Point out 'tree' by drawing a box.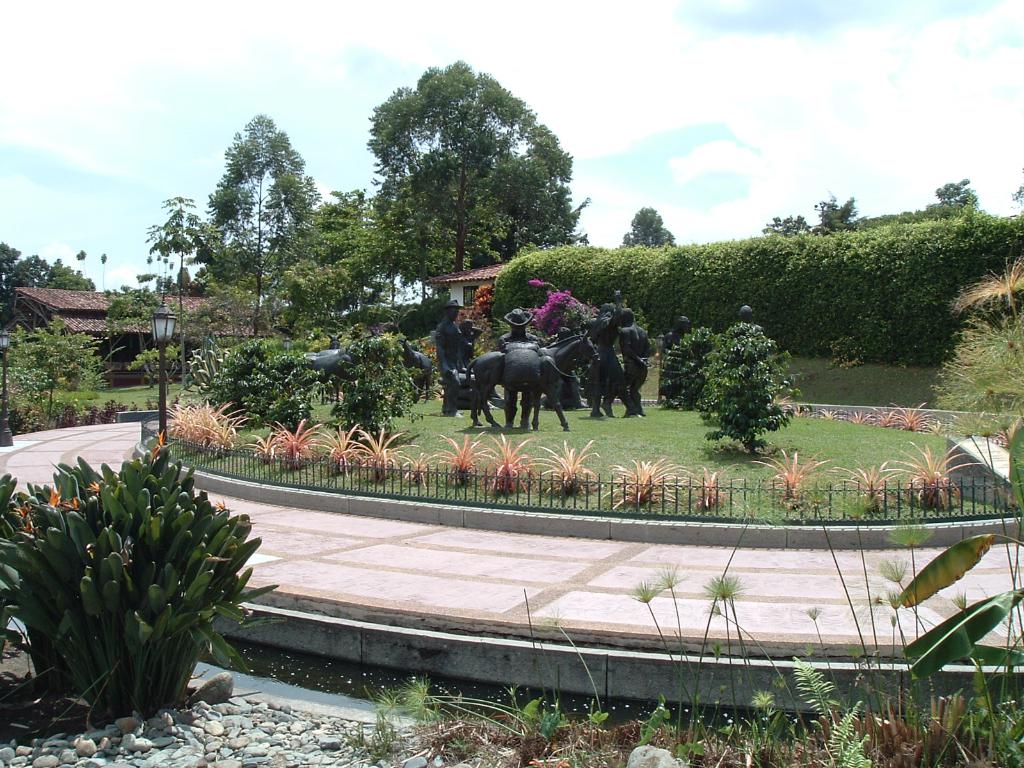
locate(0, 237, 100, 312).
